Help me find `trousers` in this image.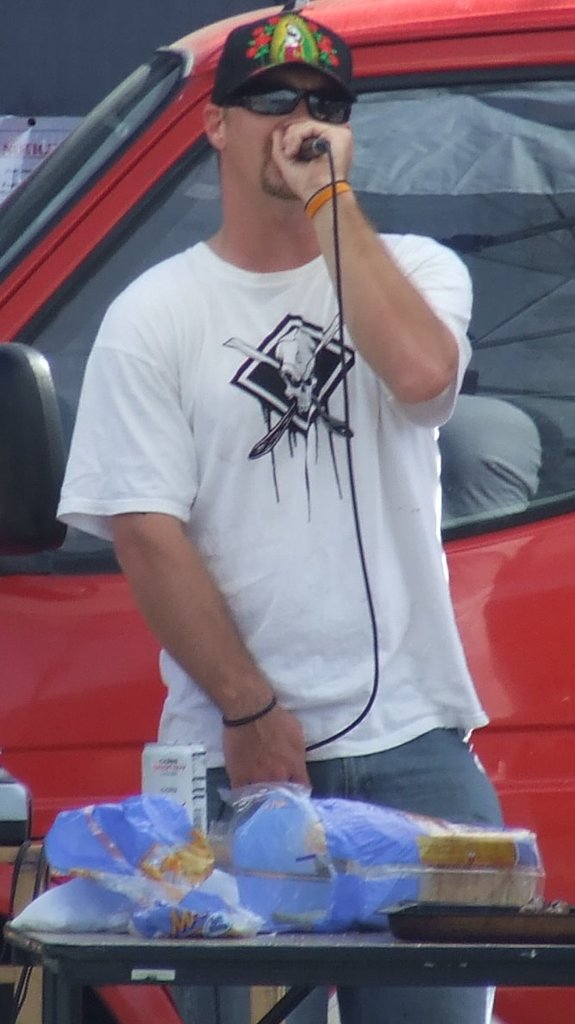
Found it: 165,724,504,1023.
